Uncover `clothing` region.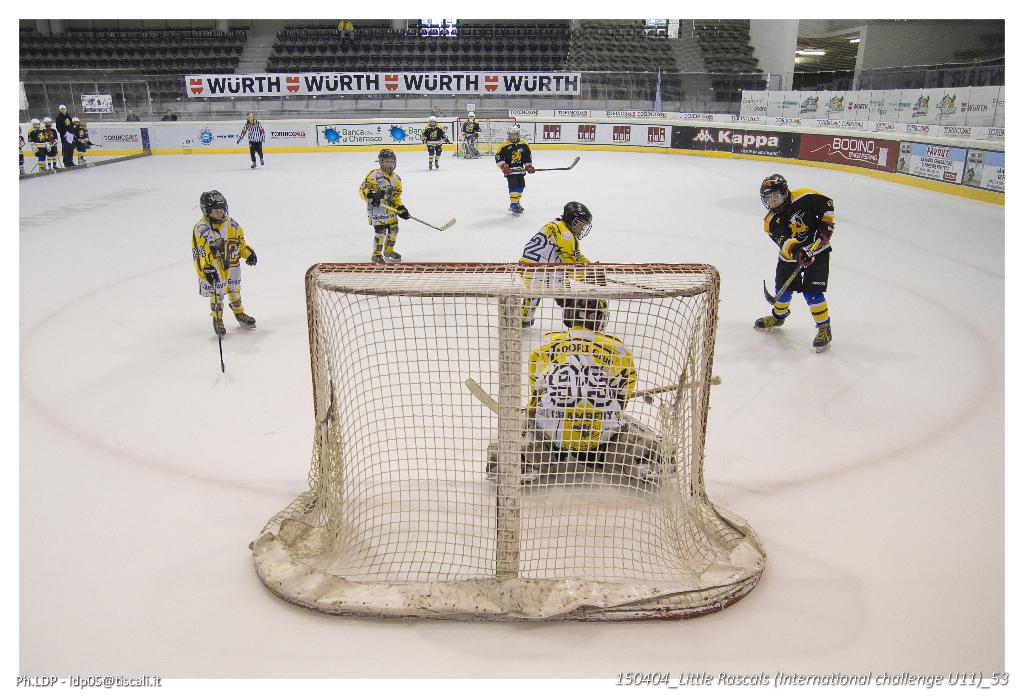
Uncovered: select_region(54, 111, 72, 163).
